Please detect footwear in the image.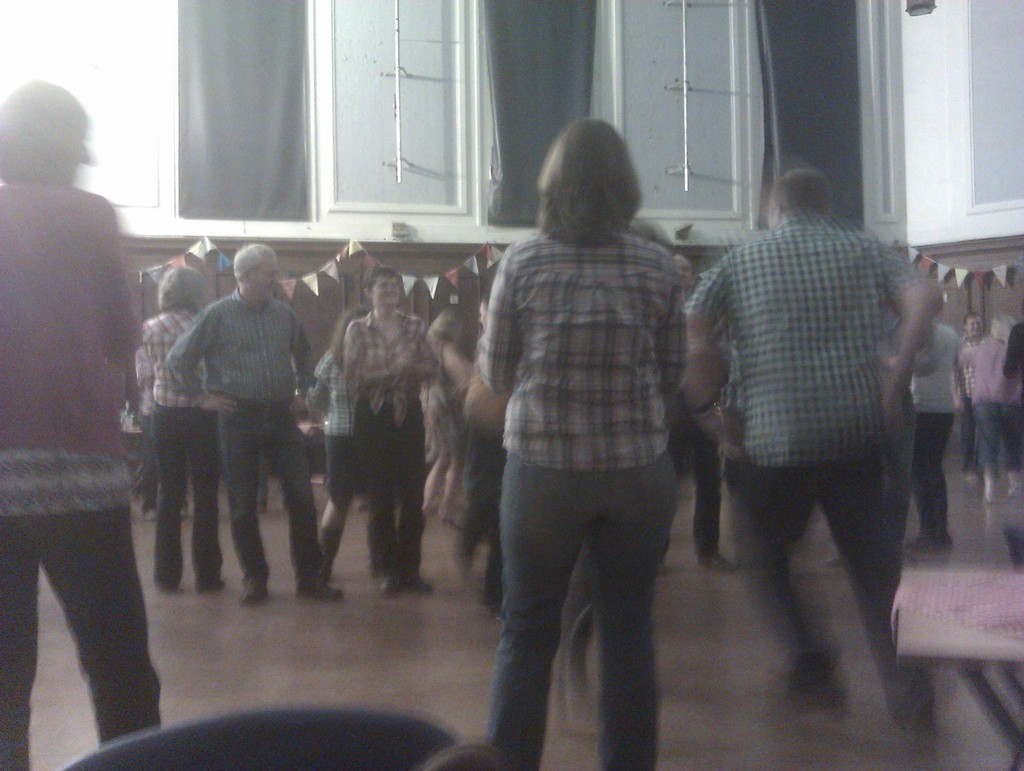
box=[906, 532, 947, 551].
